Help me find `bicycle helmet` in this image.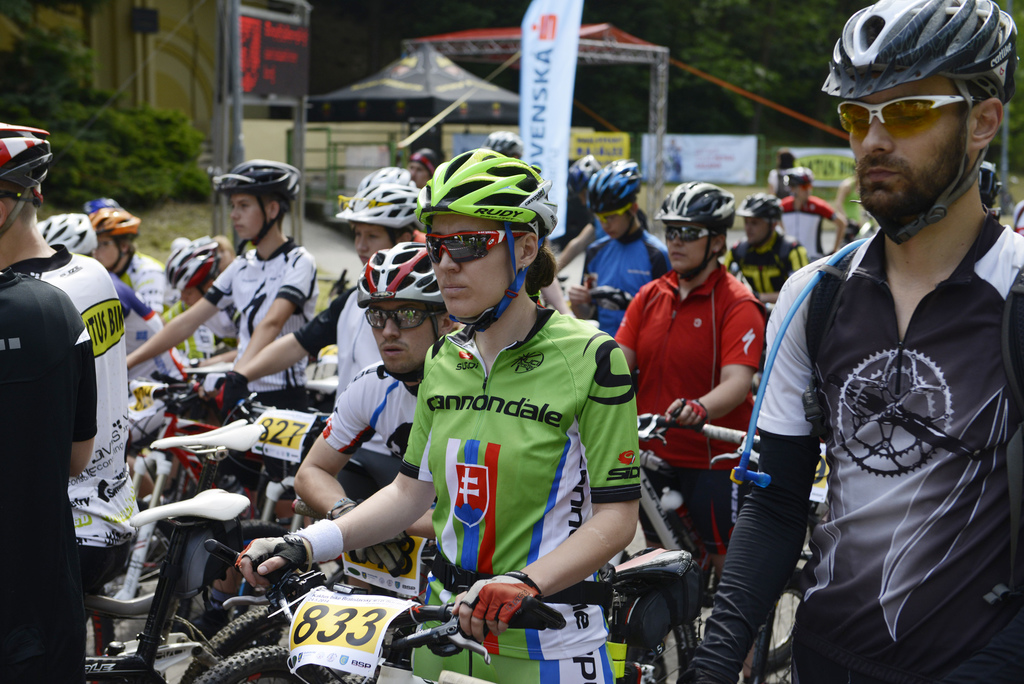
Found it: <region>814, 2, 1016, 106</region>.
